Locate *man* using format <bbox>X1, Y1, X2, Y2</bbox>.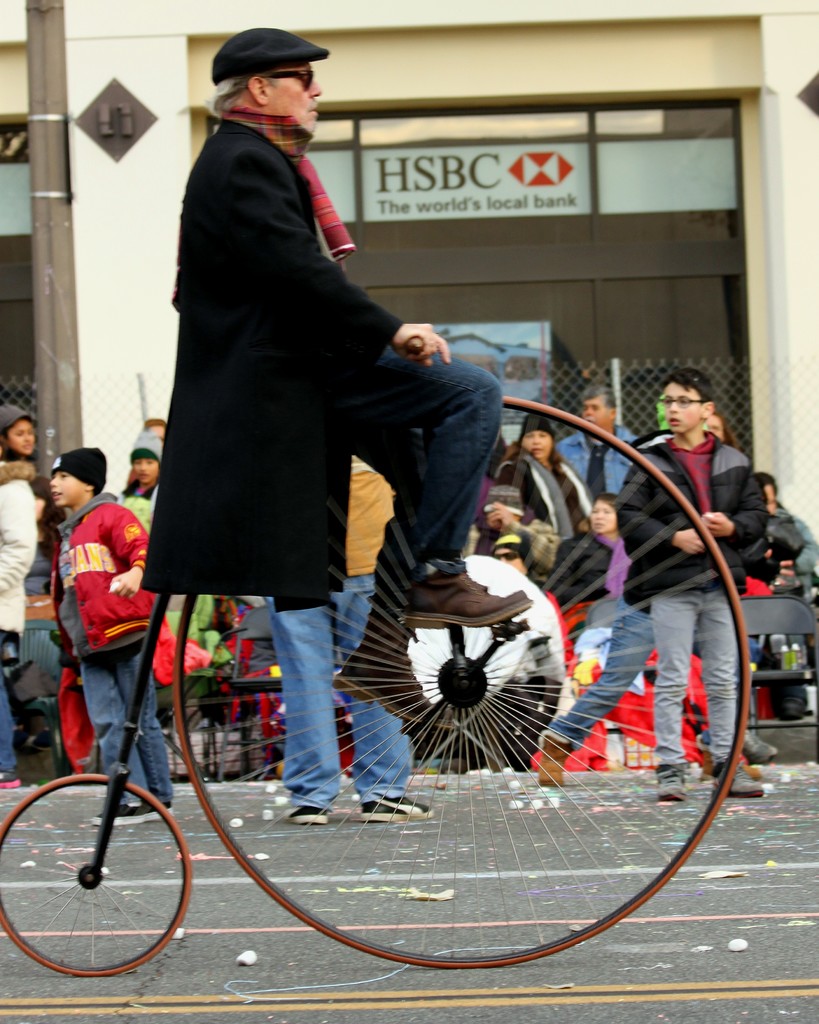
<bbox>754, 472, 818, 641</bbox>.
